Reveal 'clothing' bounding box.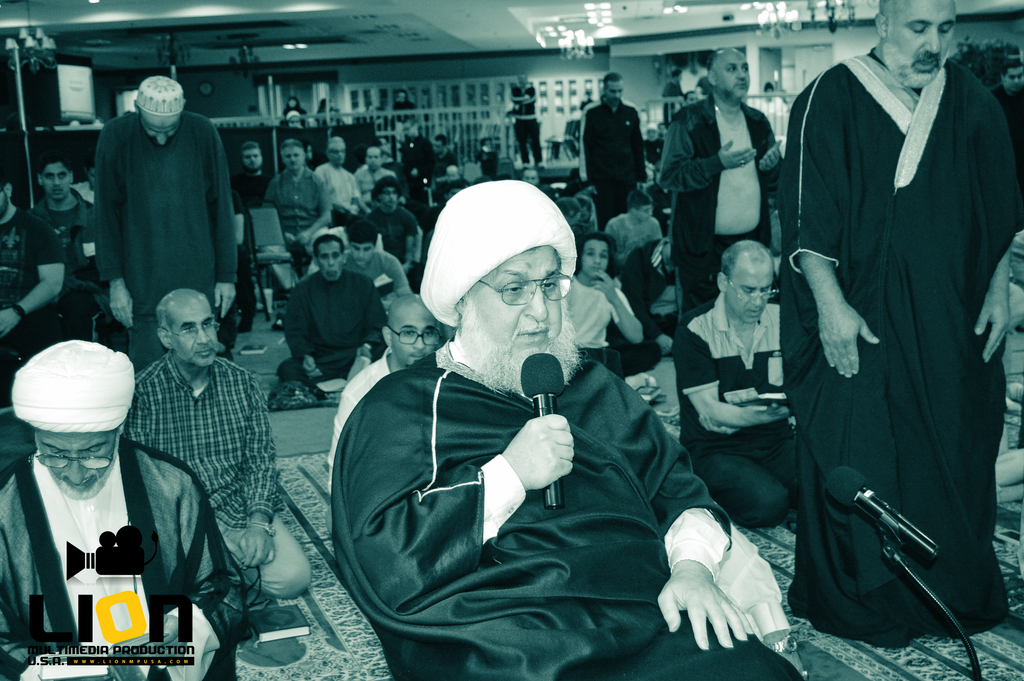
Revealed: rect(776, 58, 1022, 646).
